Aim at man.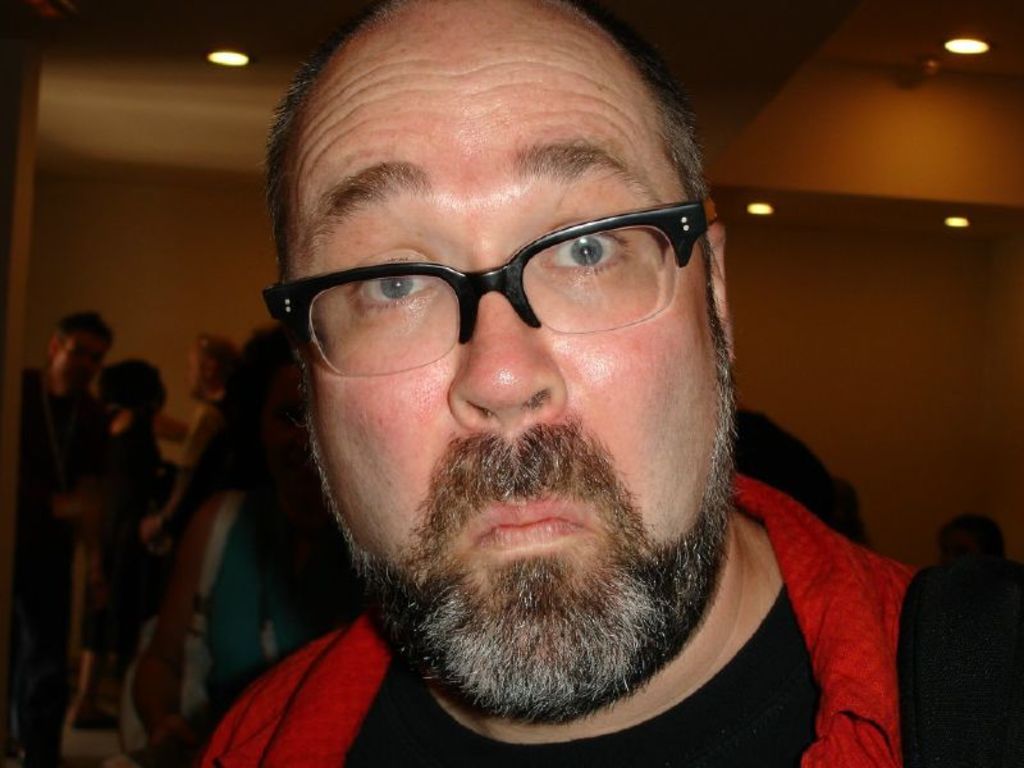
Aimed at pyautogui.locateOnScreen(138, 0, 938, 767).
